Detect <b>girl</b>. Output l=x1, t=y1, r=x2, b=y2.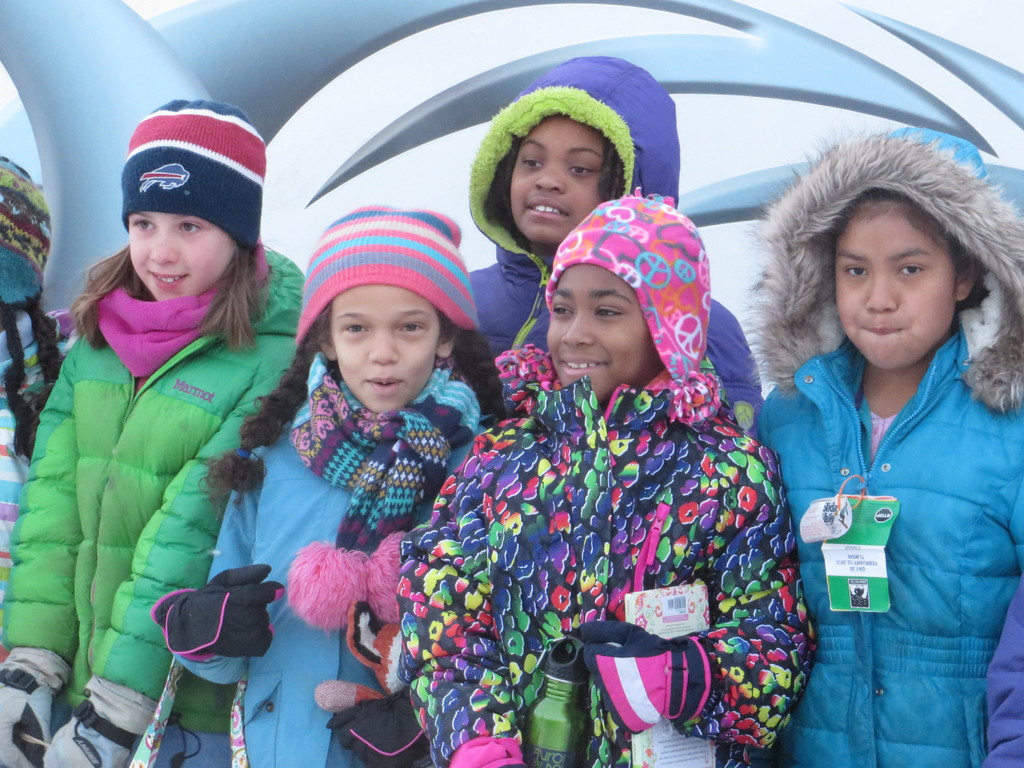
l=456, t=52, r=764, b=454.
